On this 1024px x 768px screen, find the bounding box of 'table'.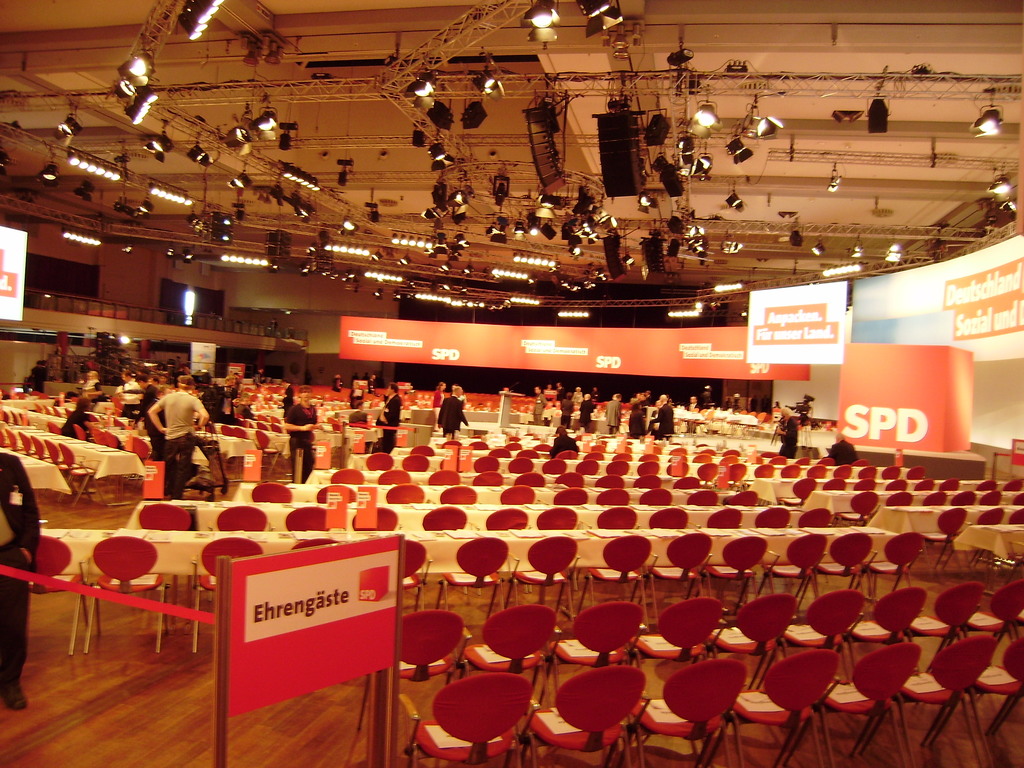
Bounding box: <region>0, 439, 70, 492</region>.
